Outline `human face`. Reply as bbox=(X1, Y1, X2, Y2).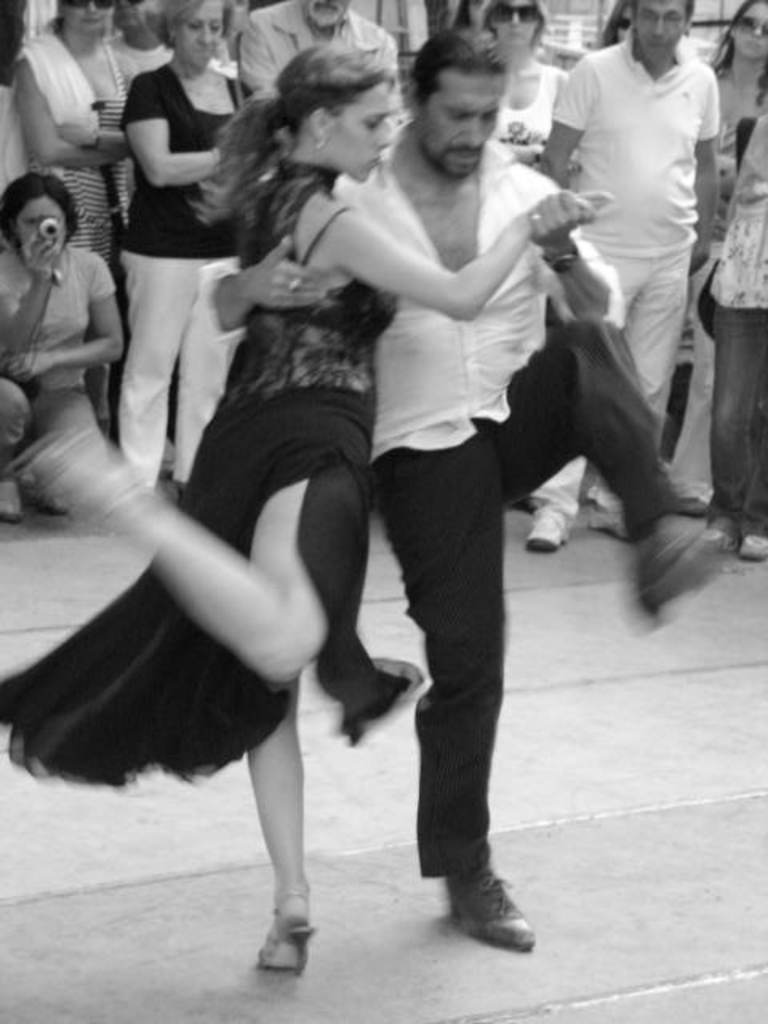
bbox=(22, 197, 62, 251).
